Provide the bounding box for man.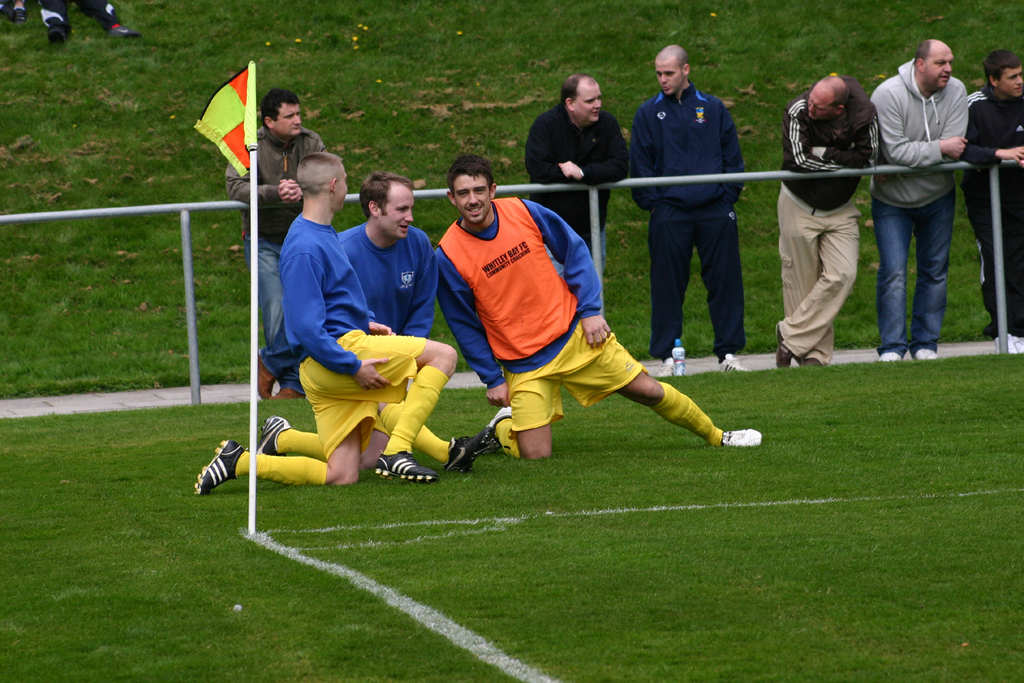
bbox=(868, 39, 968, 370).
